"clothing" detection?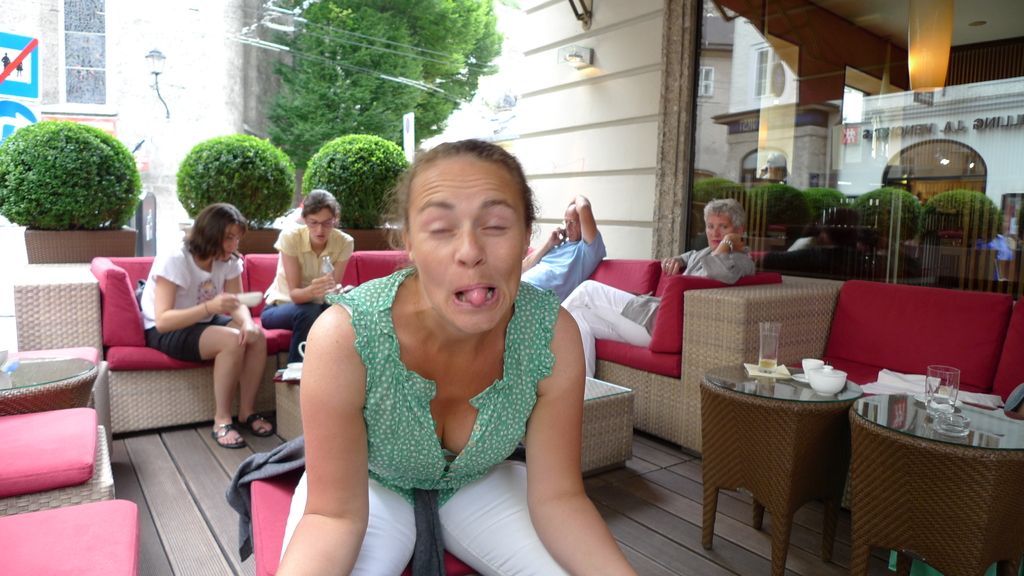
[566,244,748,377]
